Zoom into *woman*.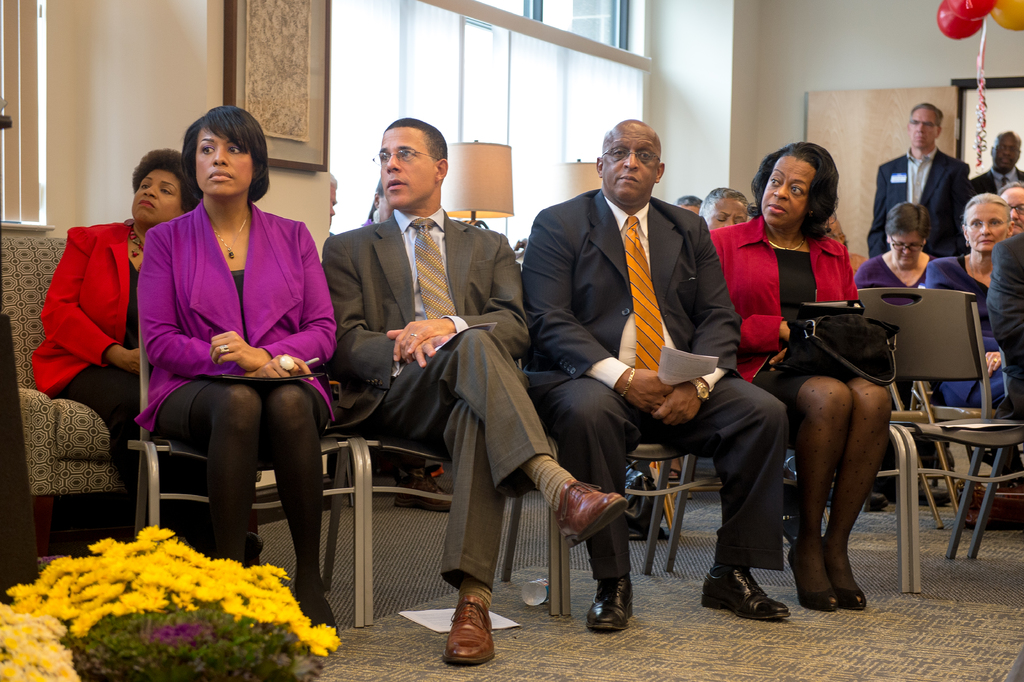
Zoom target: l=712, t=144, r=900, b=610.
